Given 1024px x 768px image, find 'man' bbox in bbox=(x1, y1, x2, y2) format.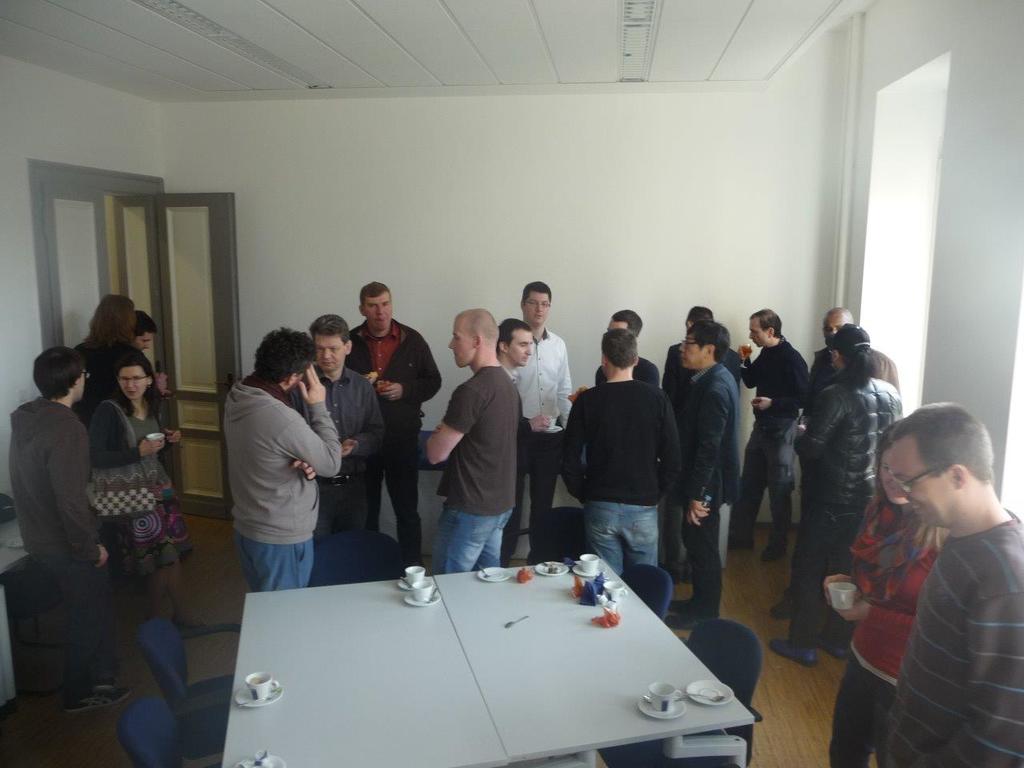
bbox=(282, 308, 389, 539).
